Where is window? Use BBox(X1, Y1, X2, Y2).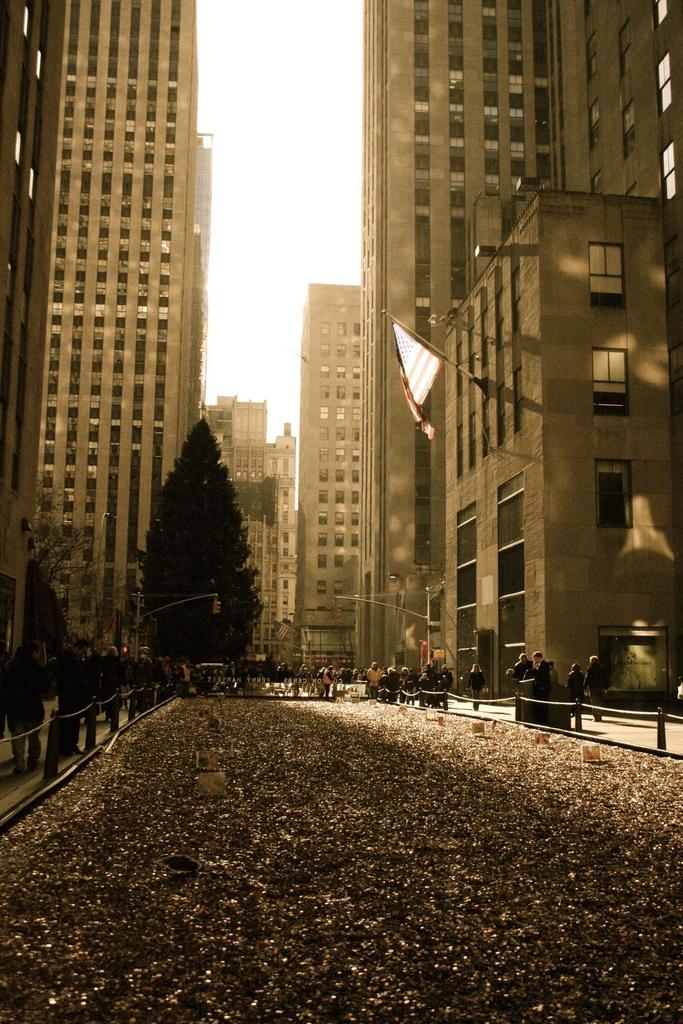
BBox(590, 346, 623, 413).
